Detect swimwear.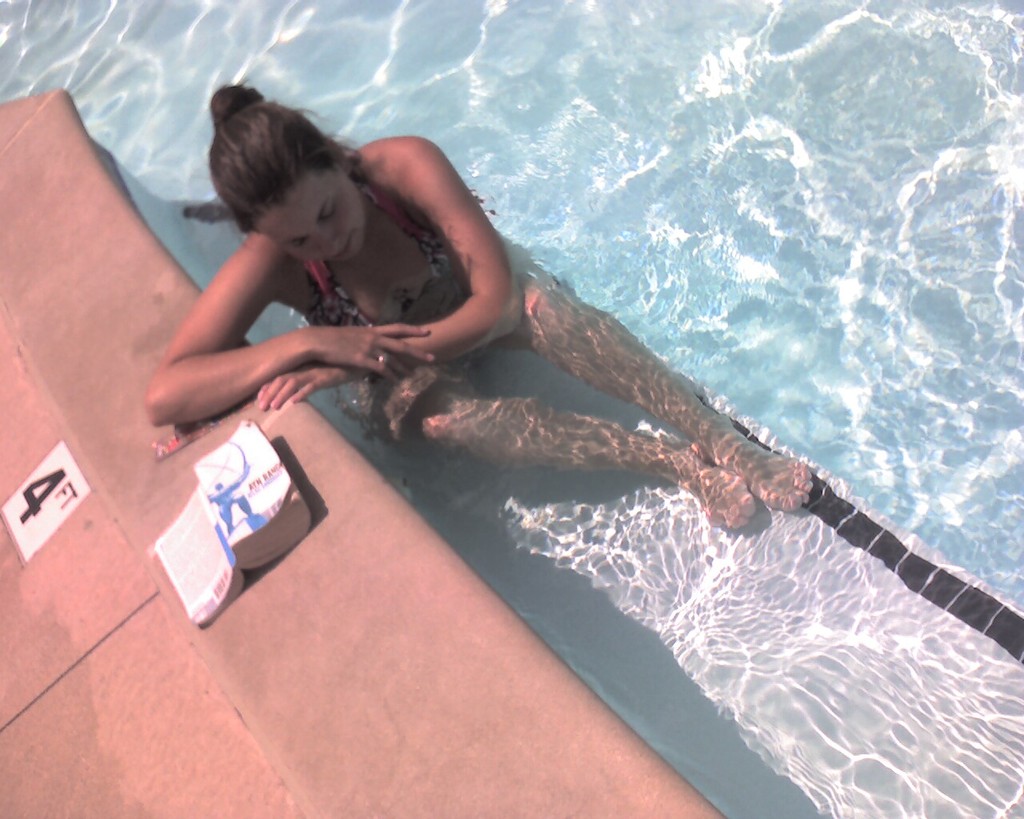
Detected at [left=306, top=181, right=438, bottom=325].
